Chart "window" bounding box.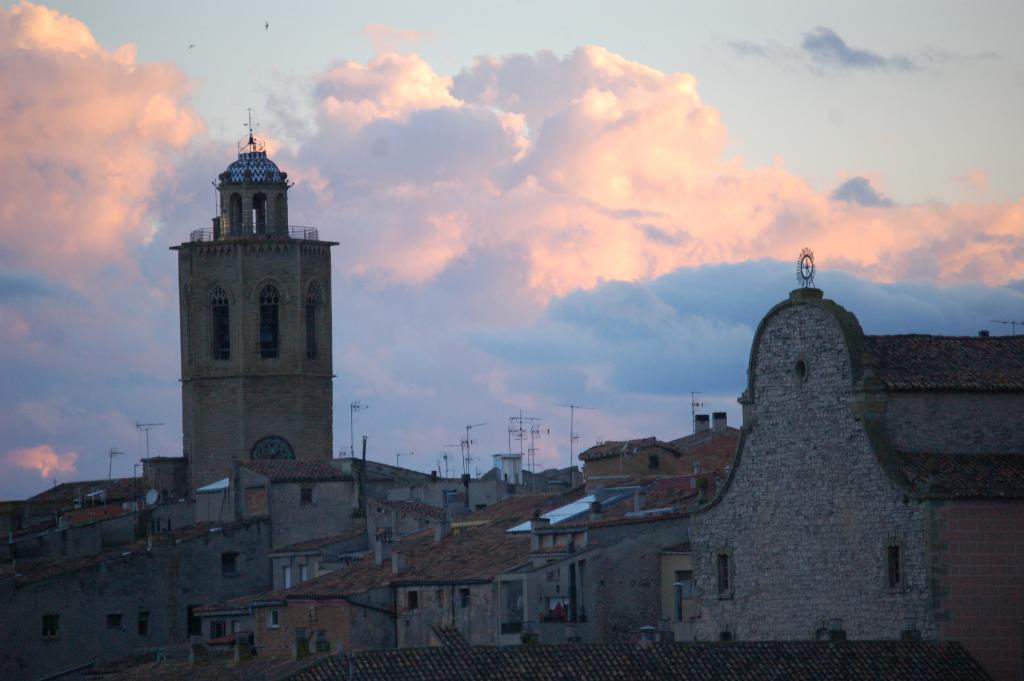
Charted: Rect(112, 614, 121, 627).
